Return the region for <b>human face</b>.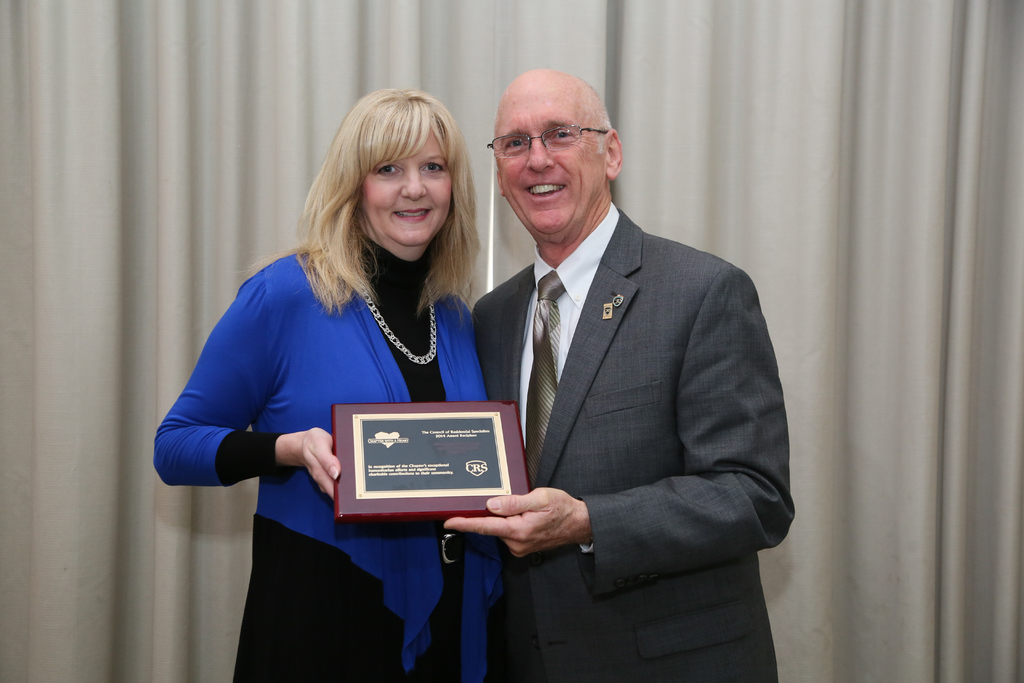
box(362, 129, 452, 246).
